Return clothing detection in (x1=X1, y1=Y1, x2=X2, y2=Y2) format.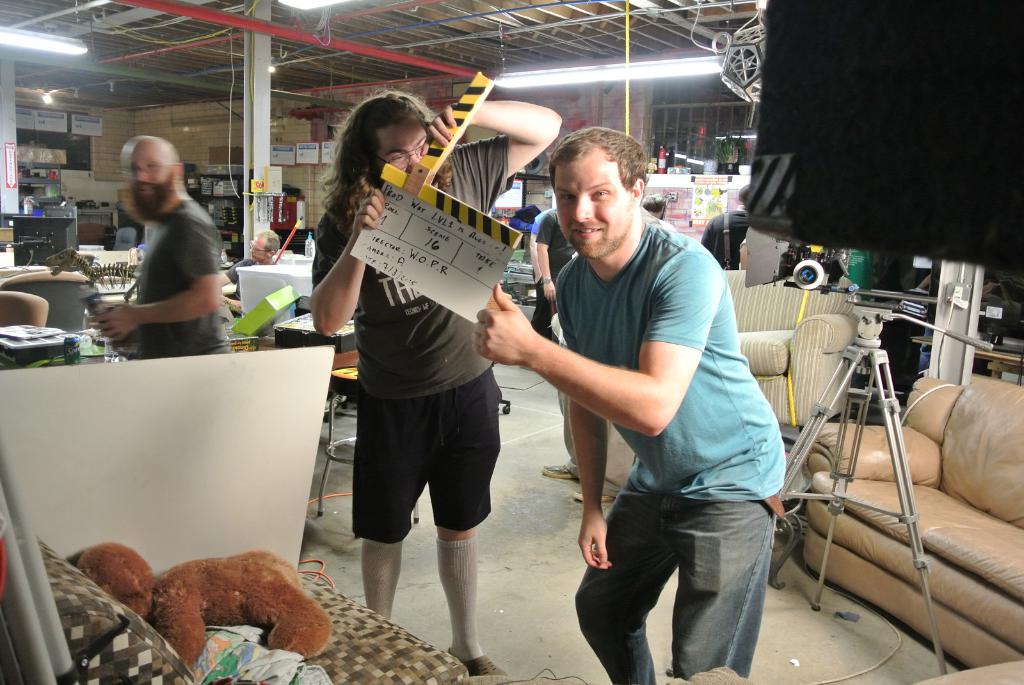
(x1=543, y1=216, x2=791, y2=684).
